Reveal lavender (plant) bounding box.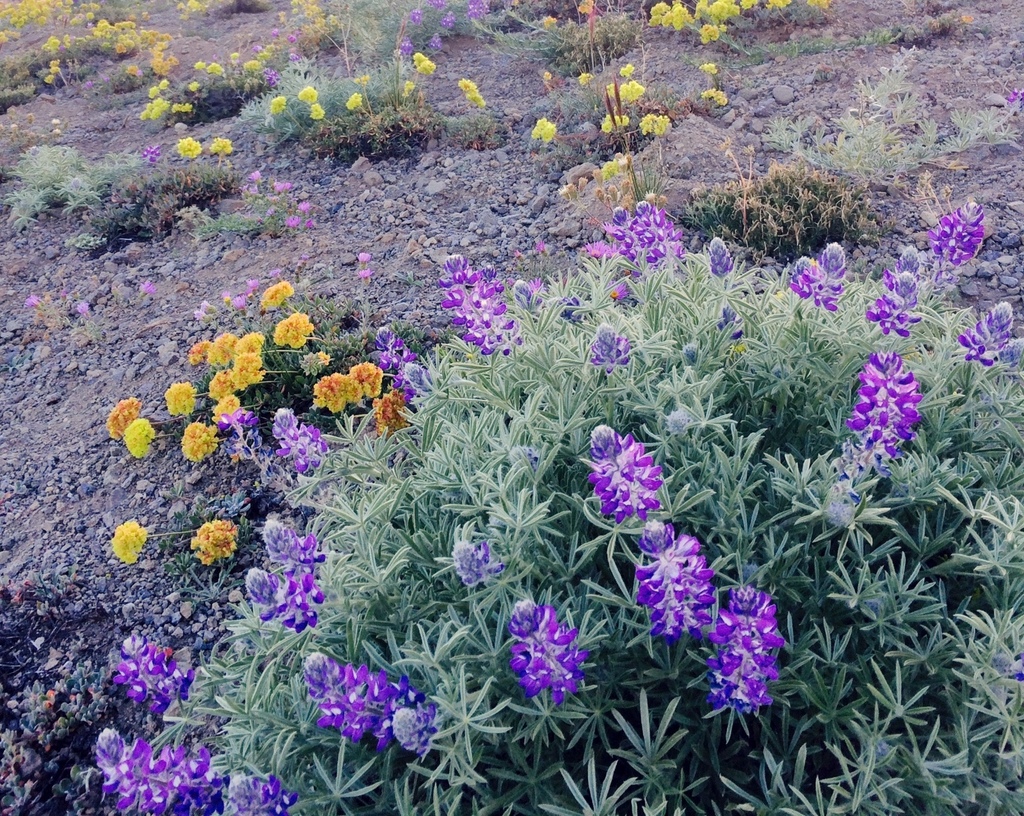
Revealed: rect(433, 252, 531, 358).
